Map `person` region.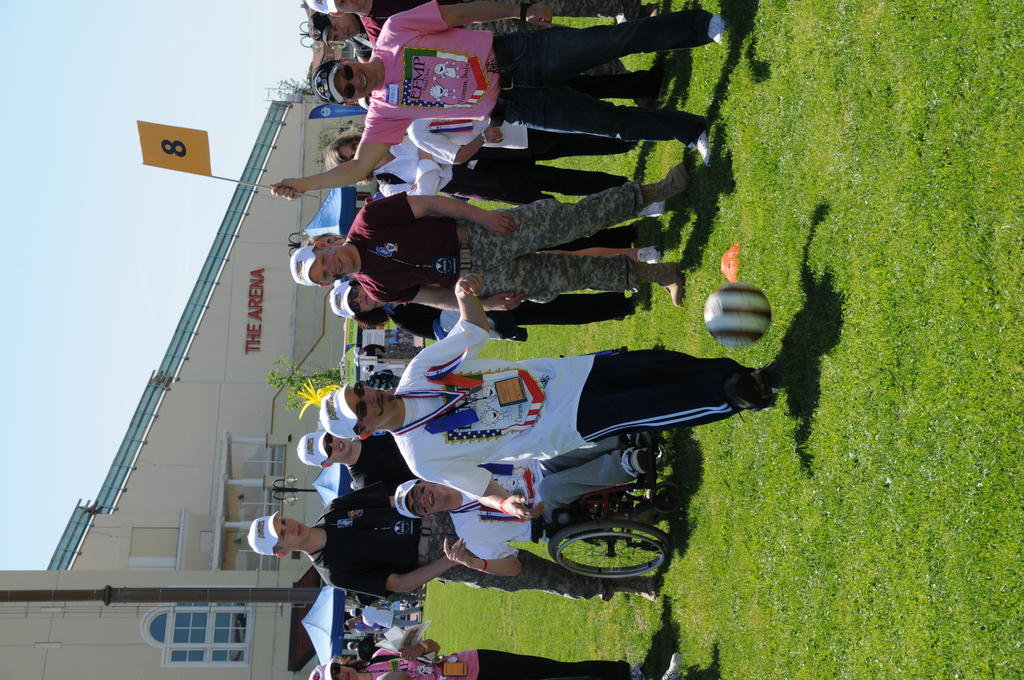
Mapped to rect(300, 0, 668, 51).
